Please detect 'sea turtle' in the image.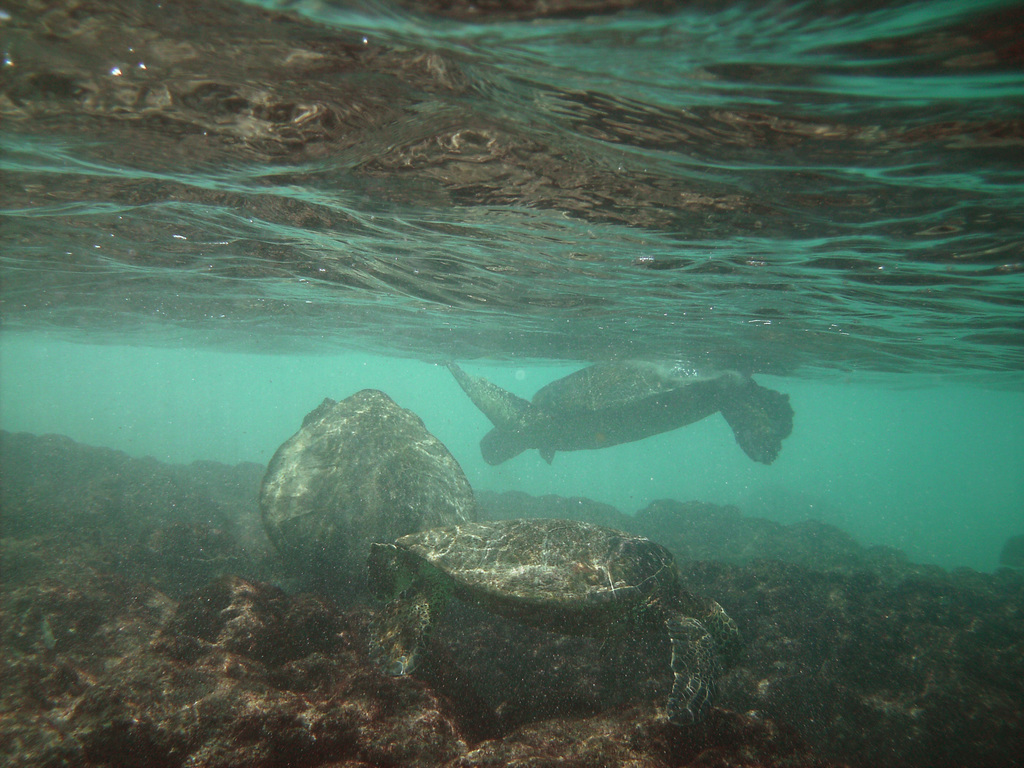
left=441, top=346, right=791, bottom=479.
